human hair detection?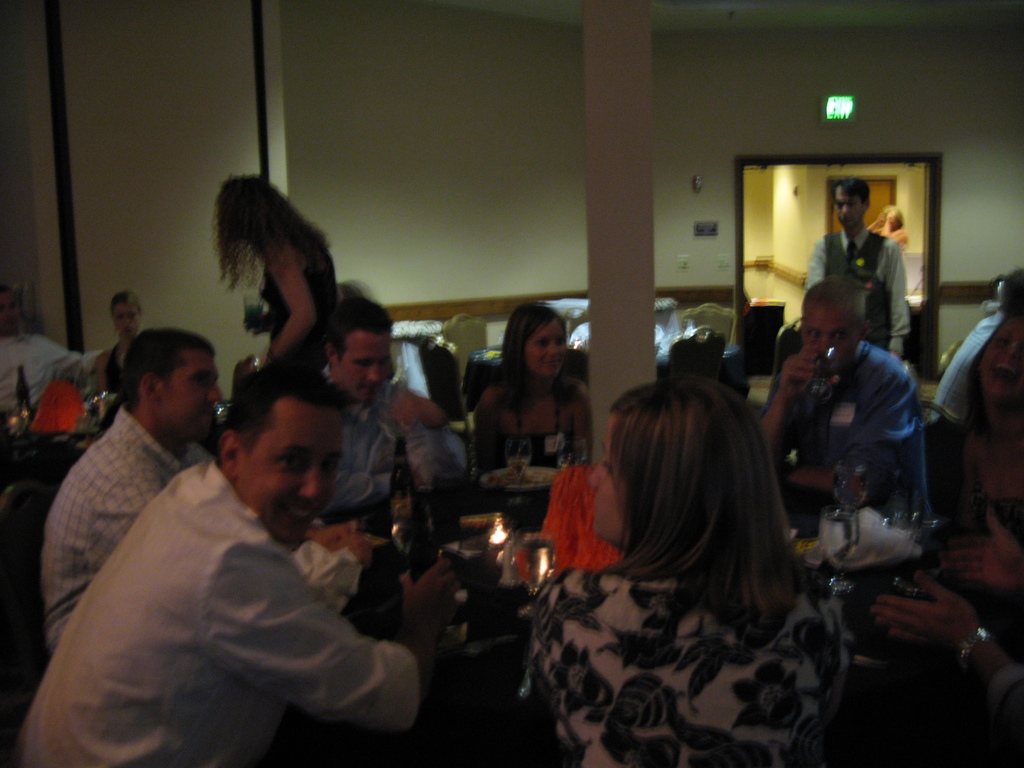
box(215, 171, 340, 296)
